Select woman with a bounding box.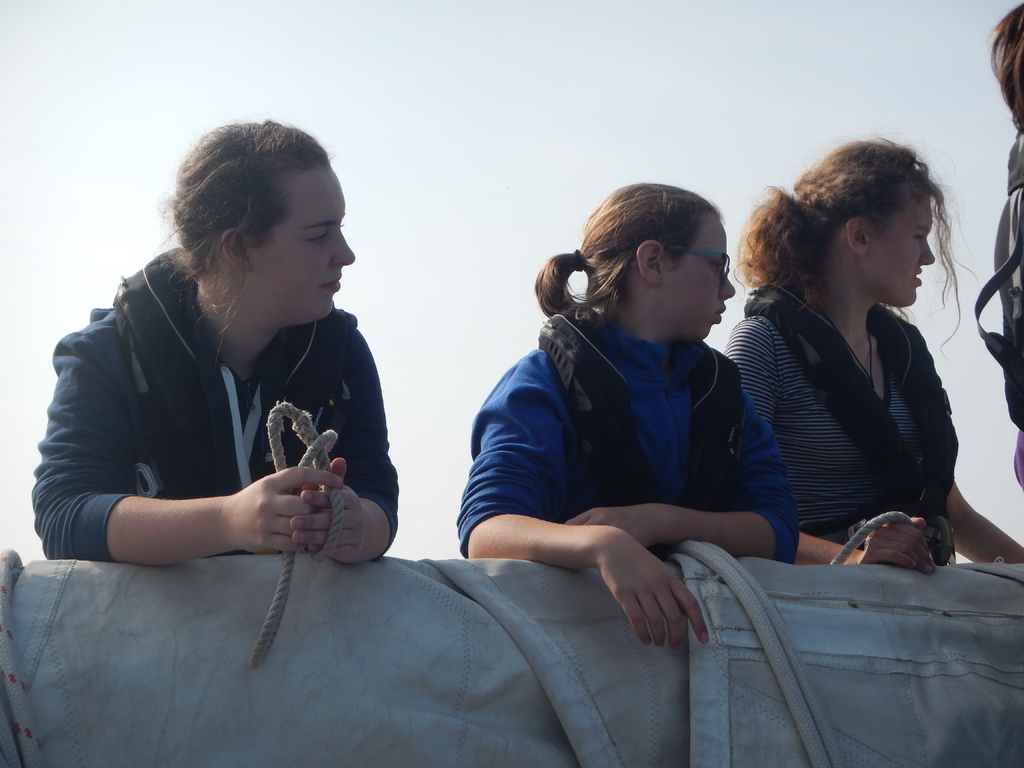
crop(708, 121, 984, 604).
